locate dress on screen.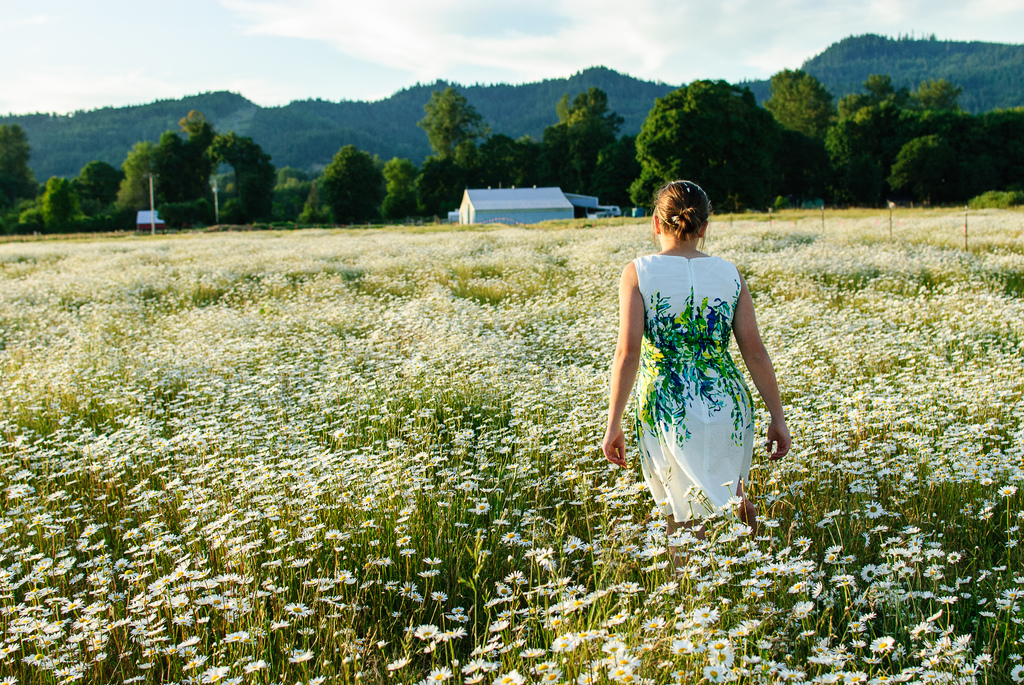
On screen at crop(629, 255, 762, 524).
